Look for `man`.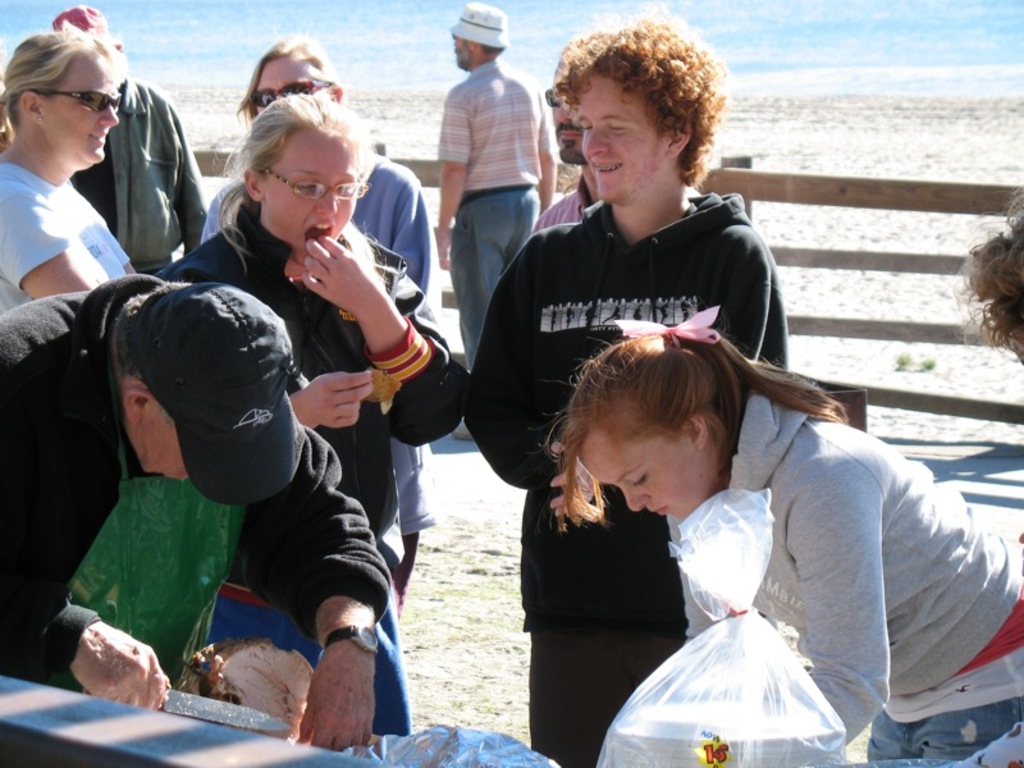
Found: left=520, top=31, right=609, bottom=248.
